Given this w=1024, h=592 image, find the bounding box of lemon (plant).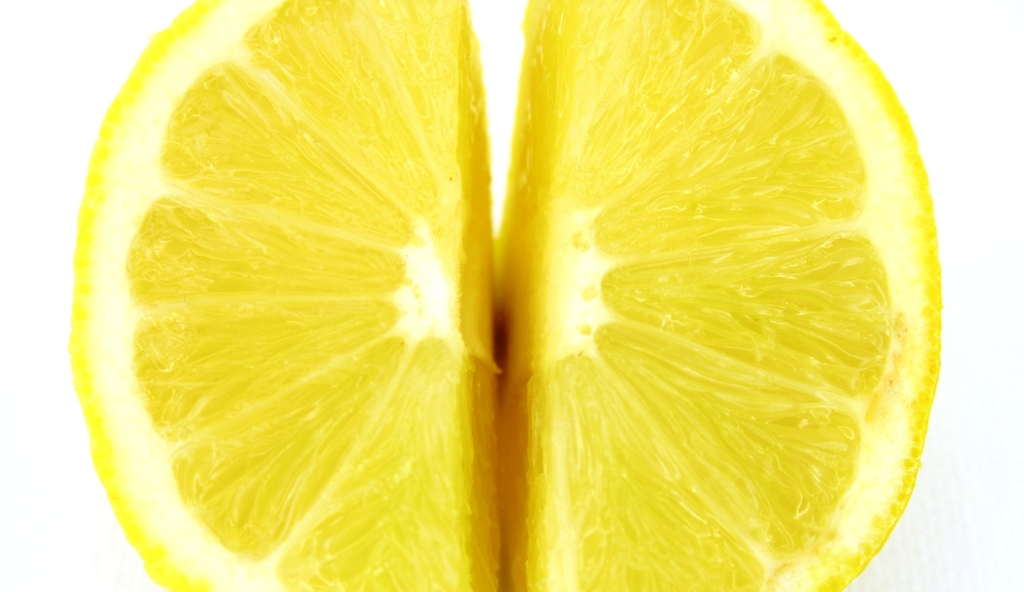
(x1=59, y1=0, x2=948, y2=591).
